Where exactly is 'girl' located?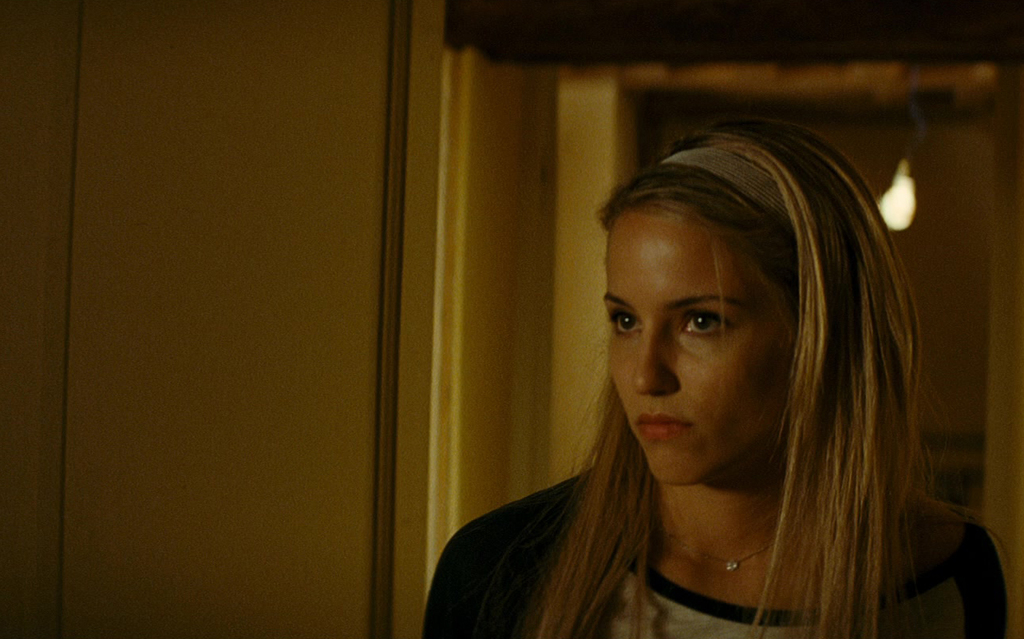
Its bounding box is 421/117/1011/638.
